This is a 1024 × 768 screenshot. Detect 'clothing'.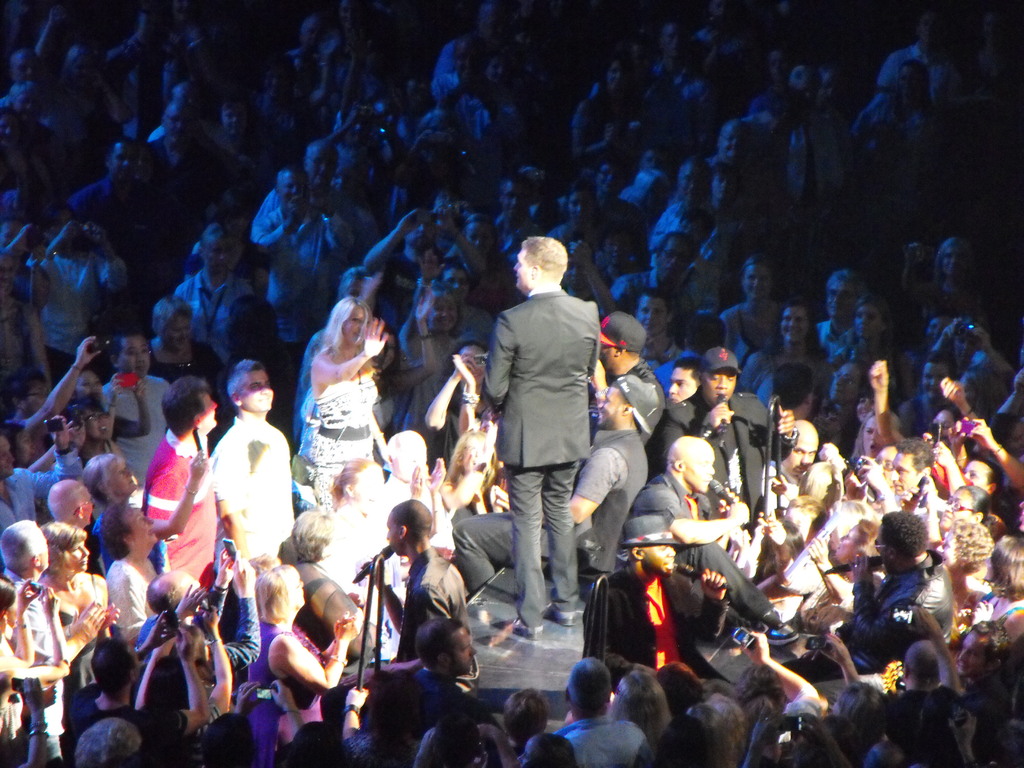
box(547, 714, 651, 764).
